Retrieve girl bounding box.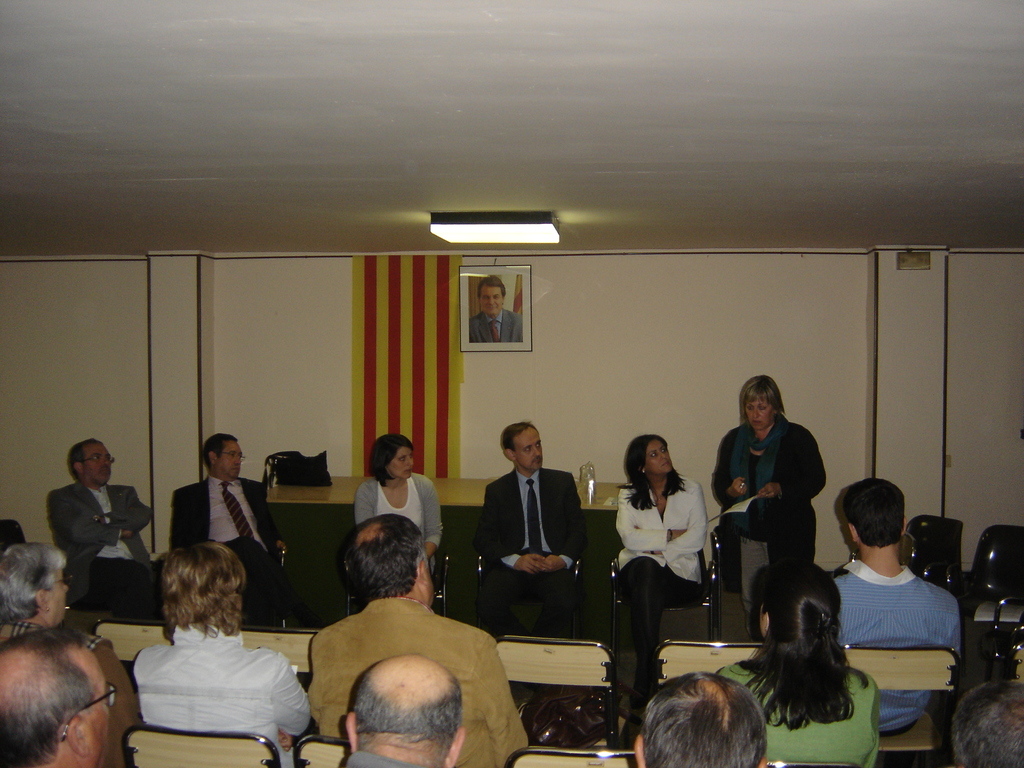
Bounding box: x1=606 y1=428 x2=711 y2=696.
